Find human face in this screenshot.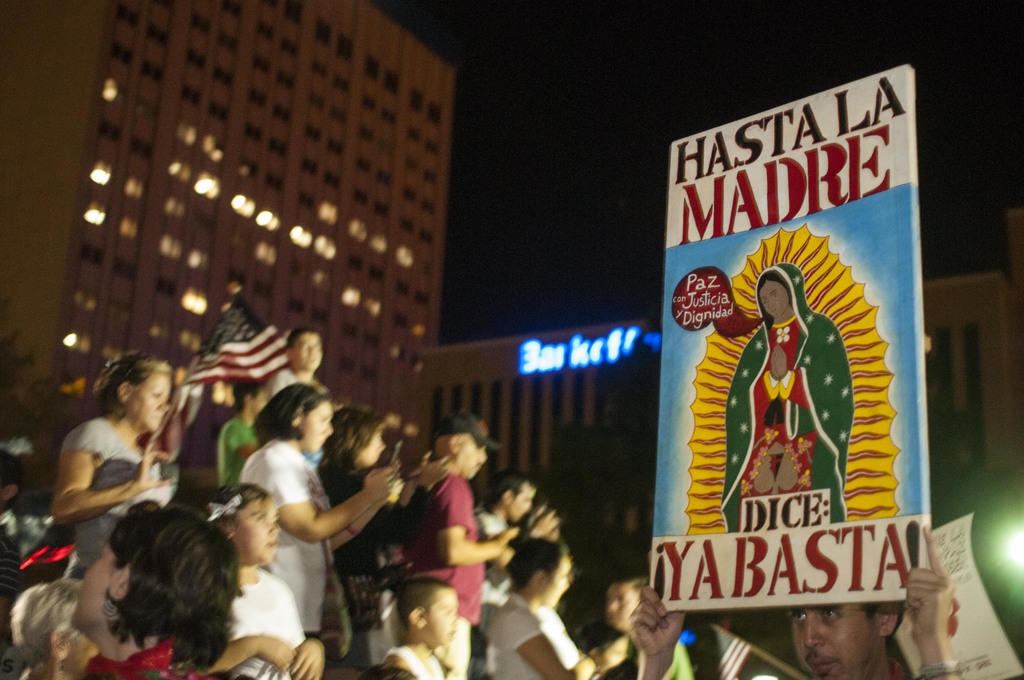
The bounding box for human face is 758 280 786 314.
